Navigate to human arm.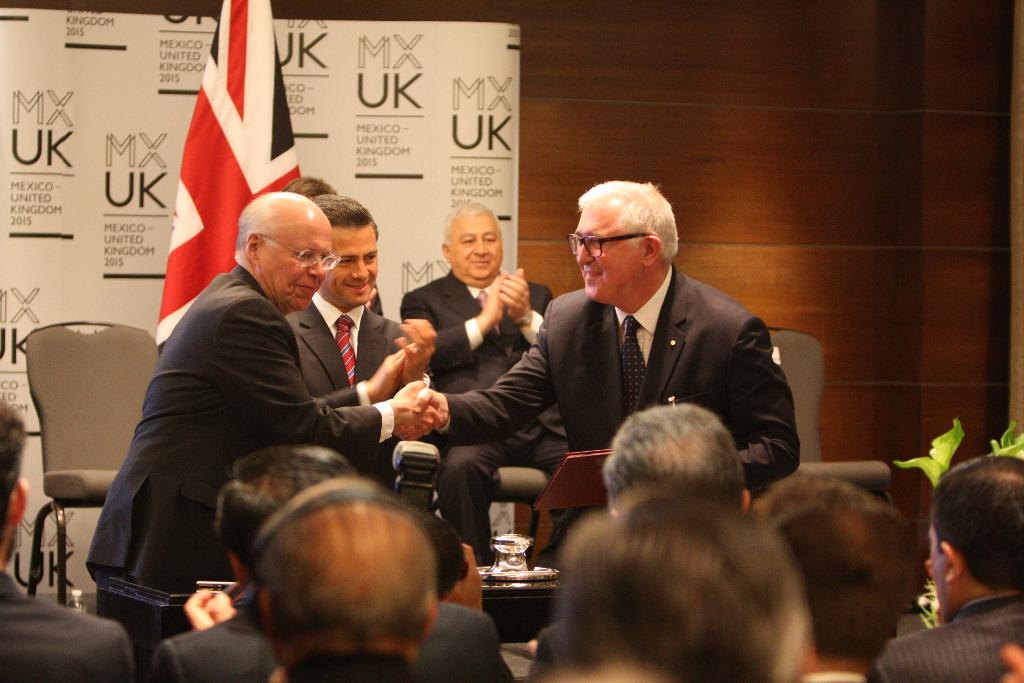
Navigation target: rect(260, 346, 405, 409).
